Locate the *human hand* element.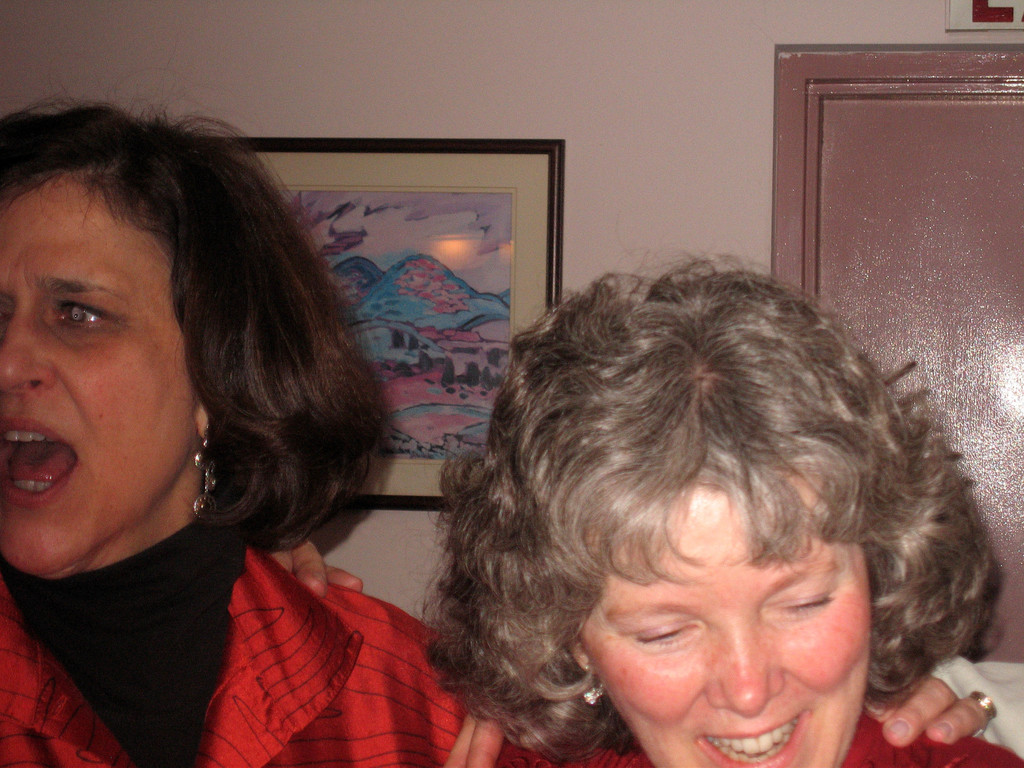
Element bbox: left=438, top=699, right=513, bottom=767.
